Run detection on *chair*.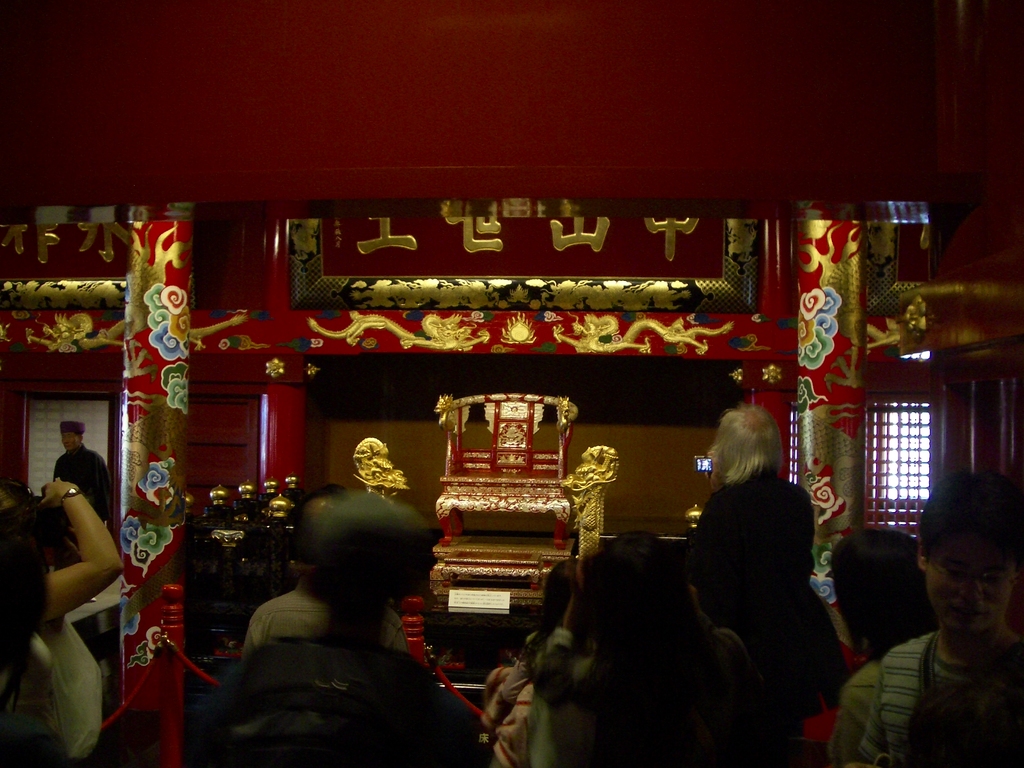
Result: bbox=(430, 397, 582, 552).
